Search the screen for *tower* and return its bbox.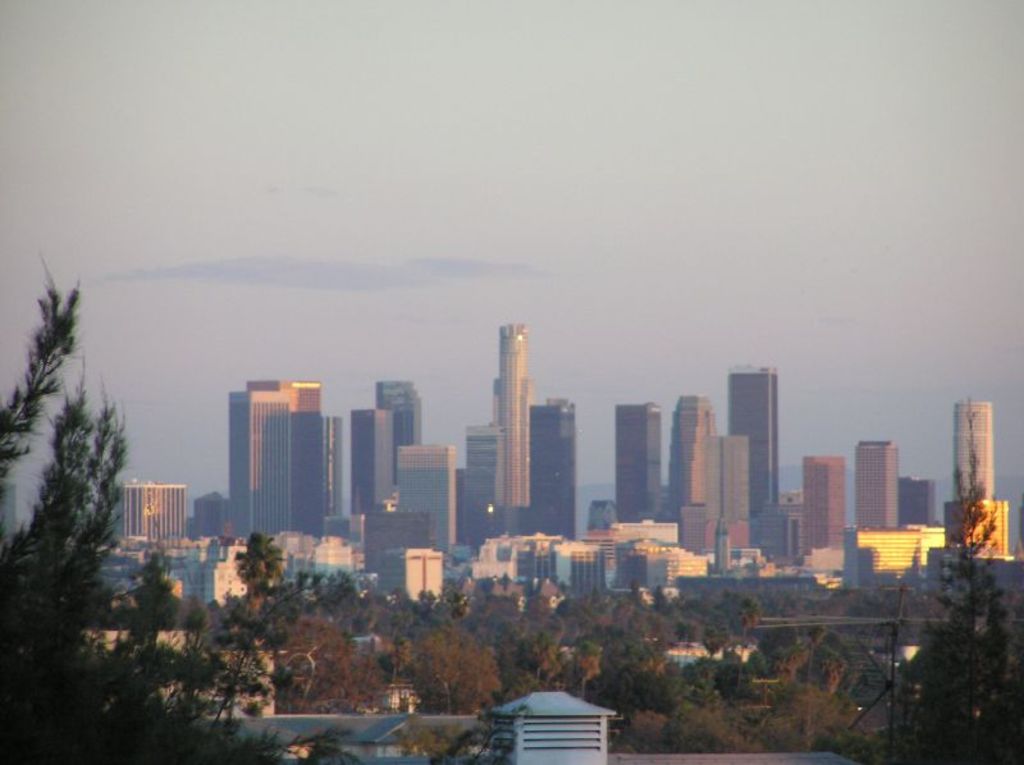
Found: (x1=116, y1=481, x2=188, y2=545).
